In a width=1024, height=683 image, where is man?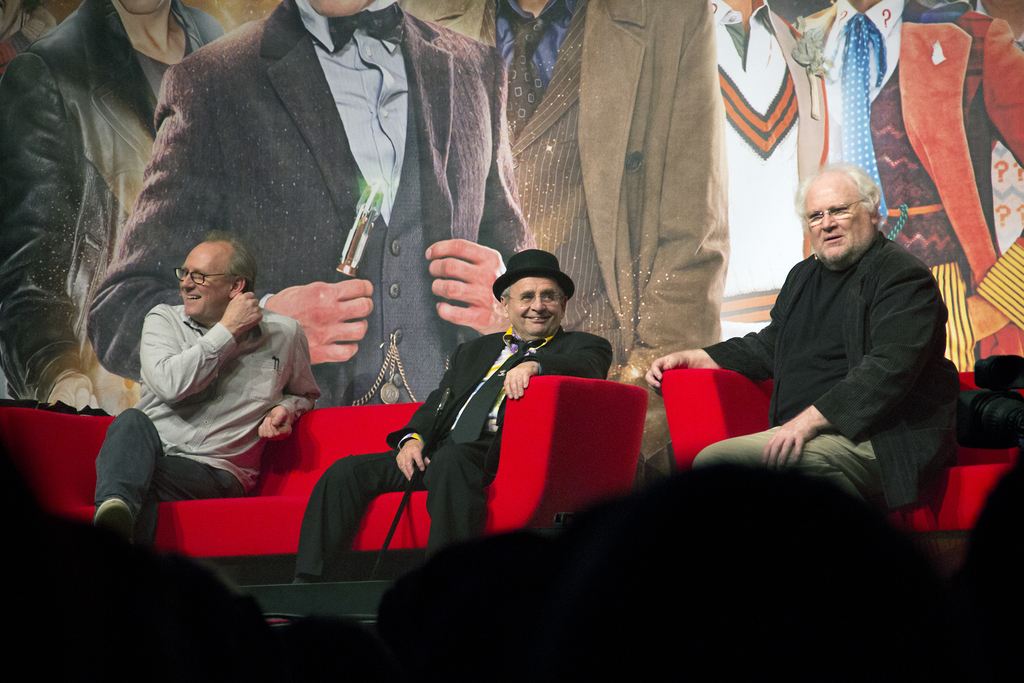
Rect(0, 0, 347, 425).
